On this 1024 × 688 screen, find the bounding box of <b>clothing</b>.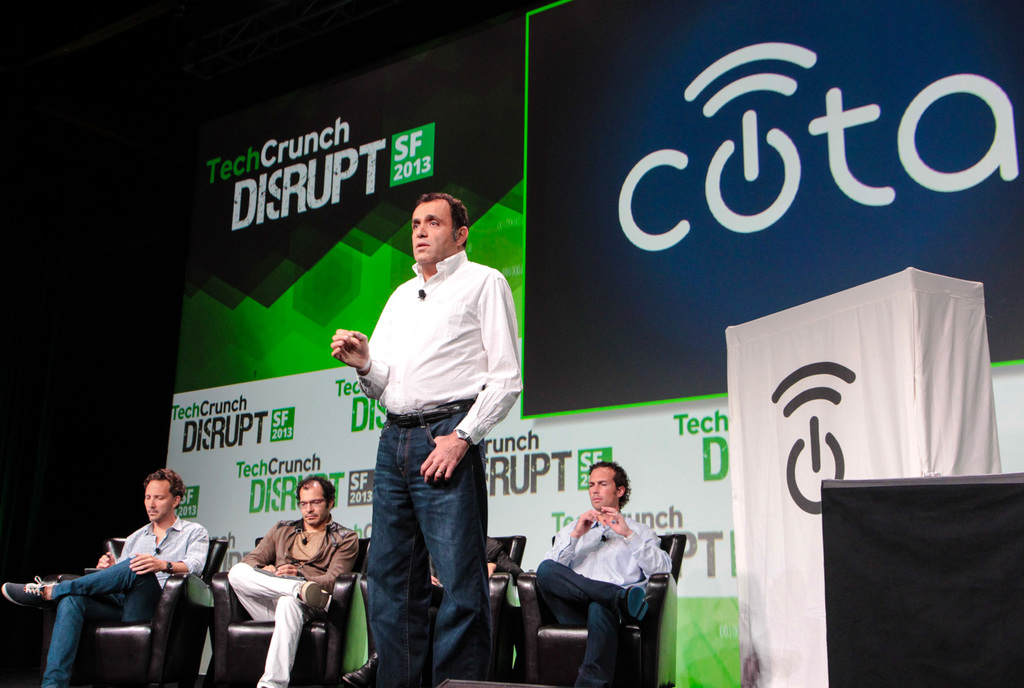
Bounding box: region(46, 514, 208, 687).
